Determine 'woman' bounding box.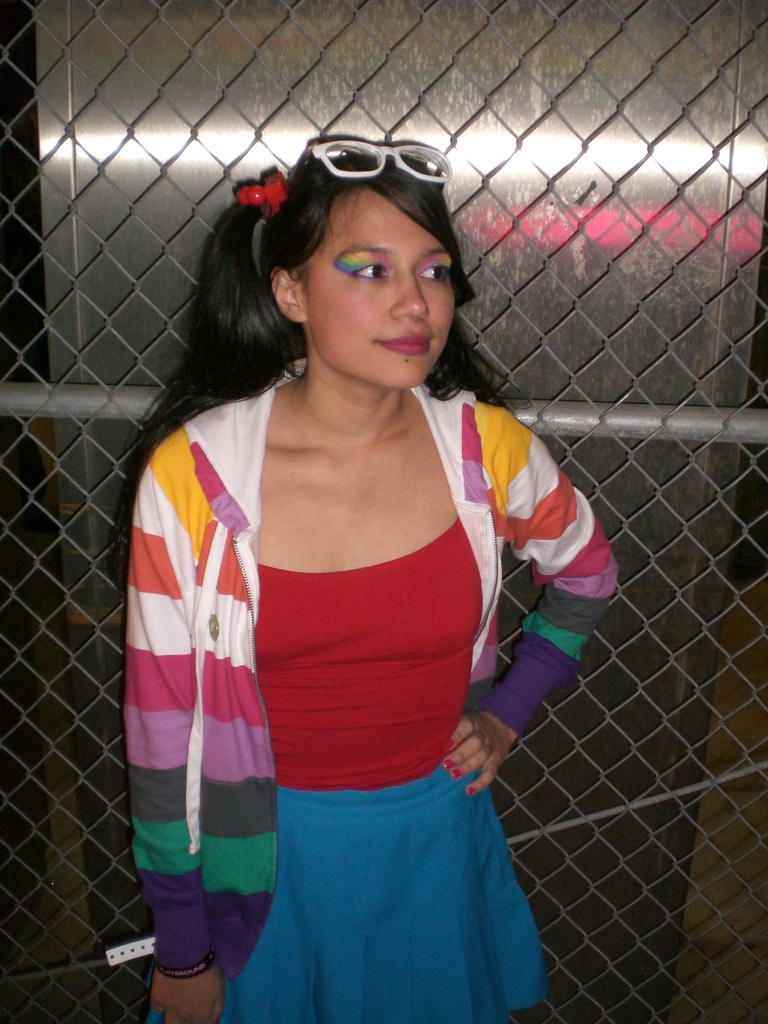
Determined: rect(92, 122, 621, 1014).
